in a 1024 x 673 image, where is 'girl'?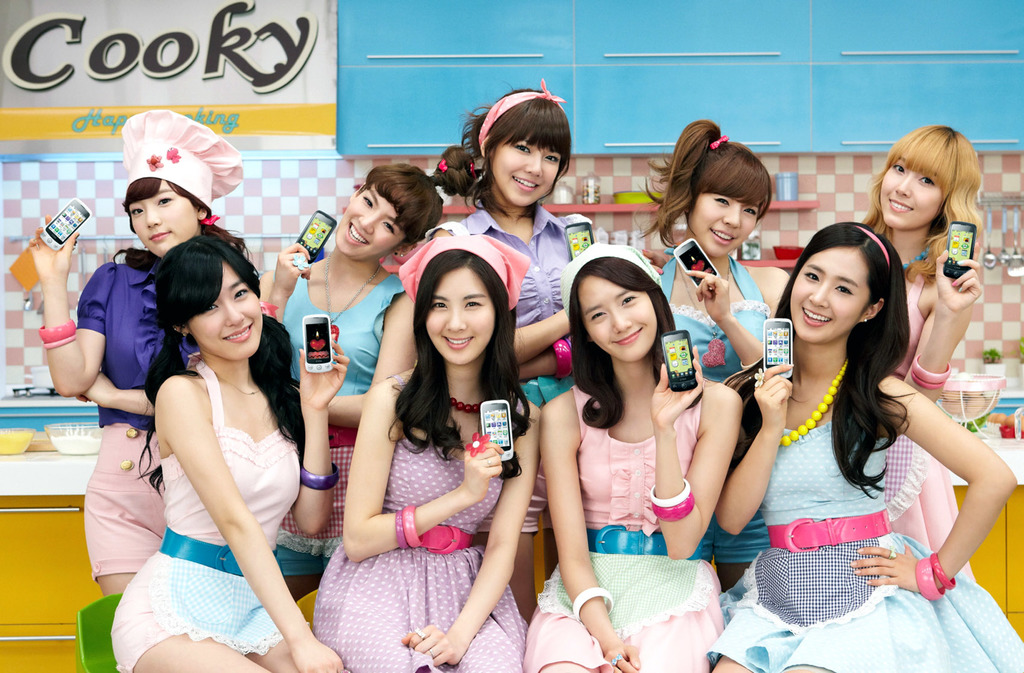
x1=540 y1=244 x2=744 y2=671.
